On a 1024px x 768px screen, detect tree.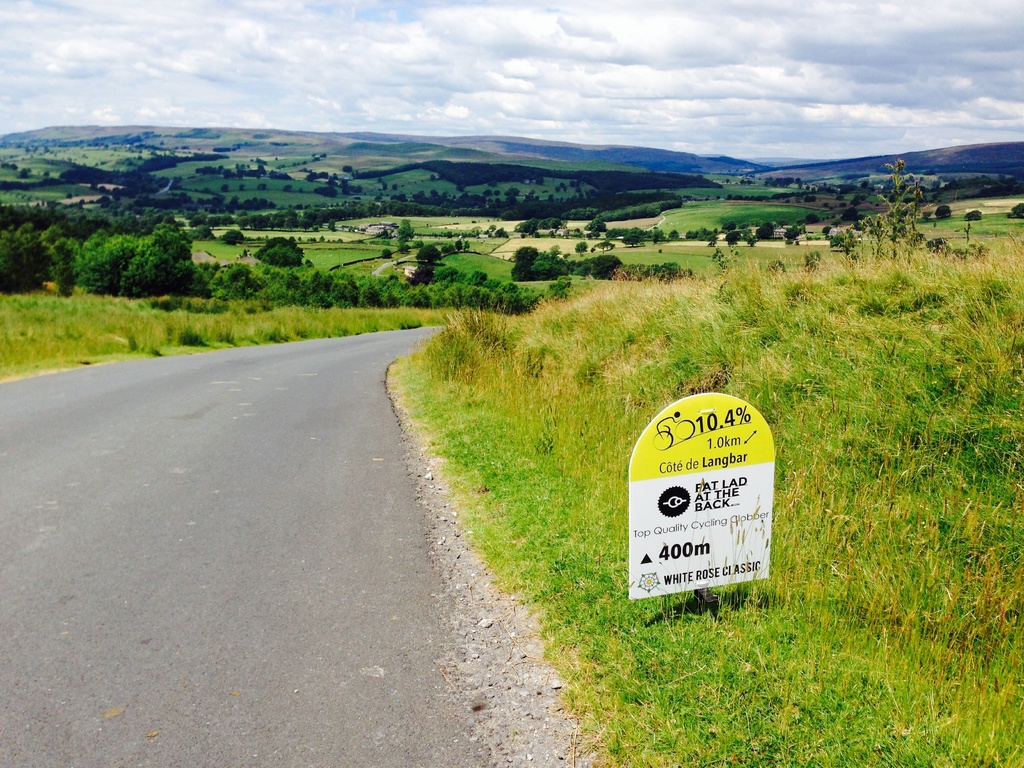
region(963, 237, 991, 263).
